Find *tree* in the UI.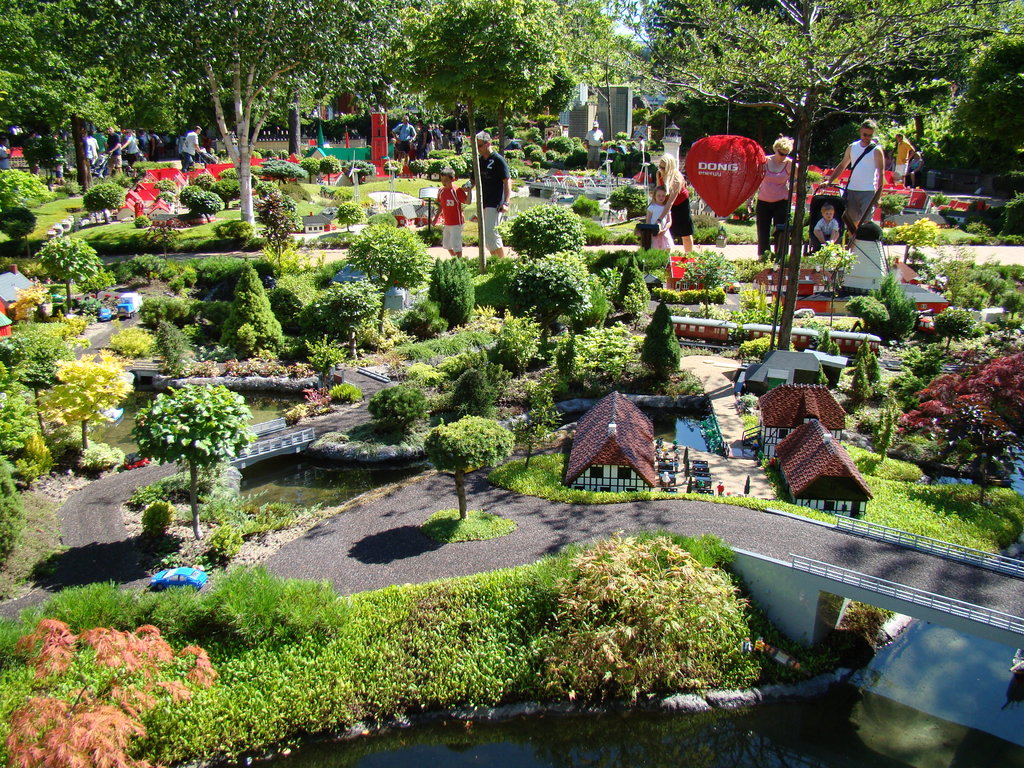
UI element at (x1=79, y1=180, x2=124, y2=213).
